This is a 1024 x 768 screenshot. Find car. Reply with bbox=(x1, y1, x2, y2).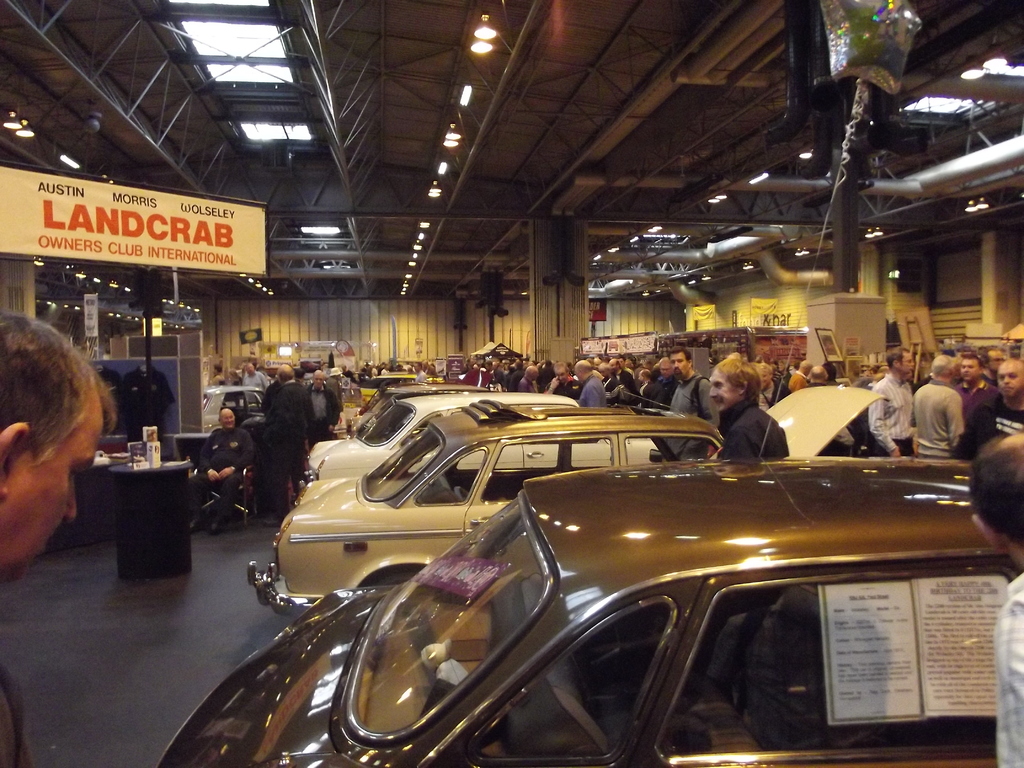
bbox=(305, 383, 666, 500).
